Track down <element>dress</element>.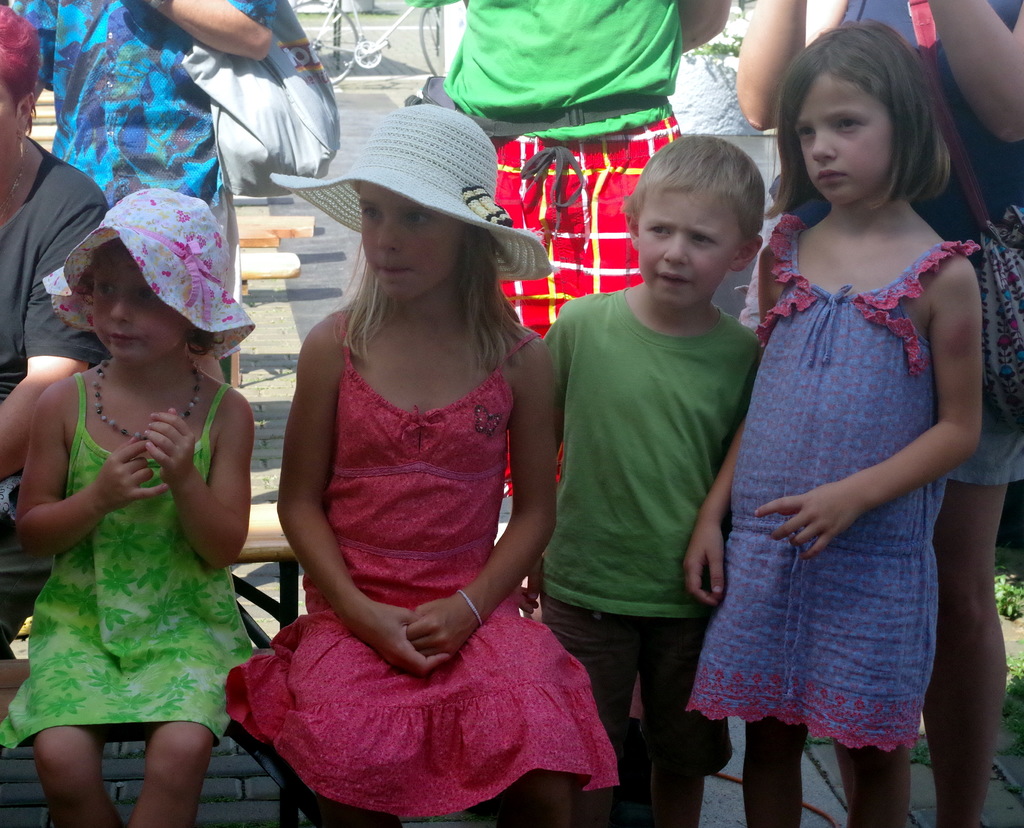
Tracked to select_region(235, 290, 604, 780).
